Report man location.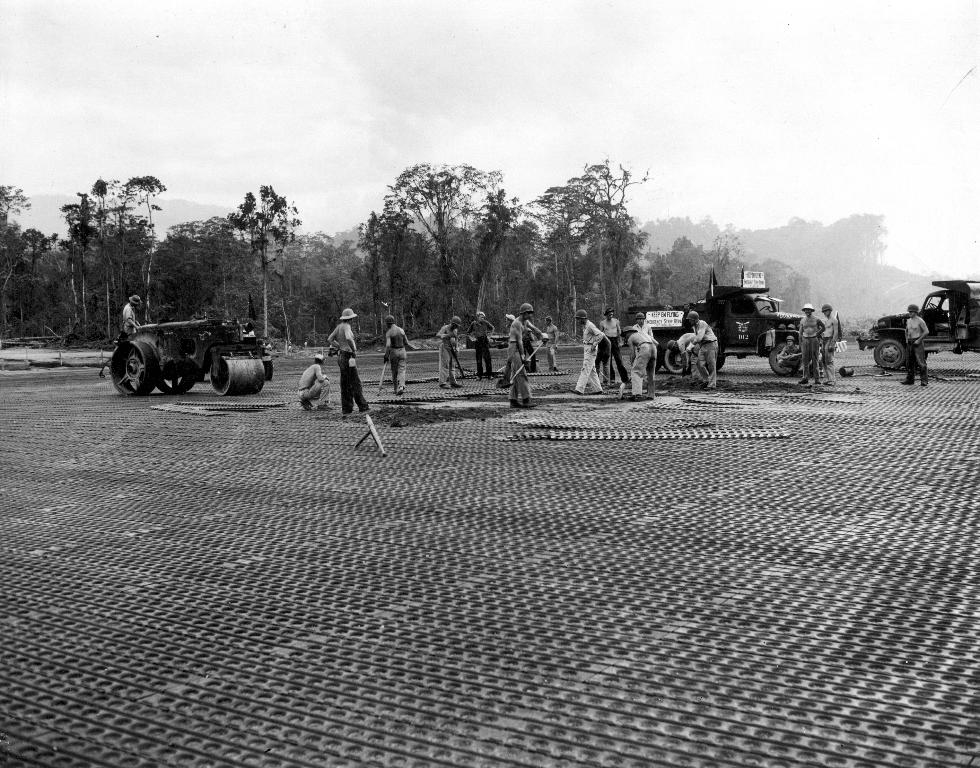
Report: (x1=508, y1=301, x2=546, y2=408).
